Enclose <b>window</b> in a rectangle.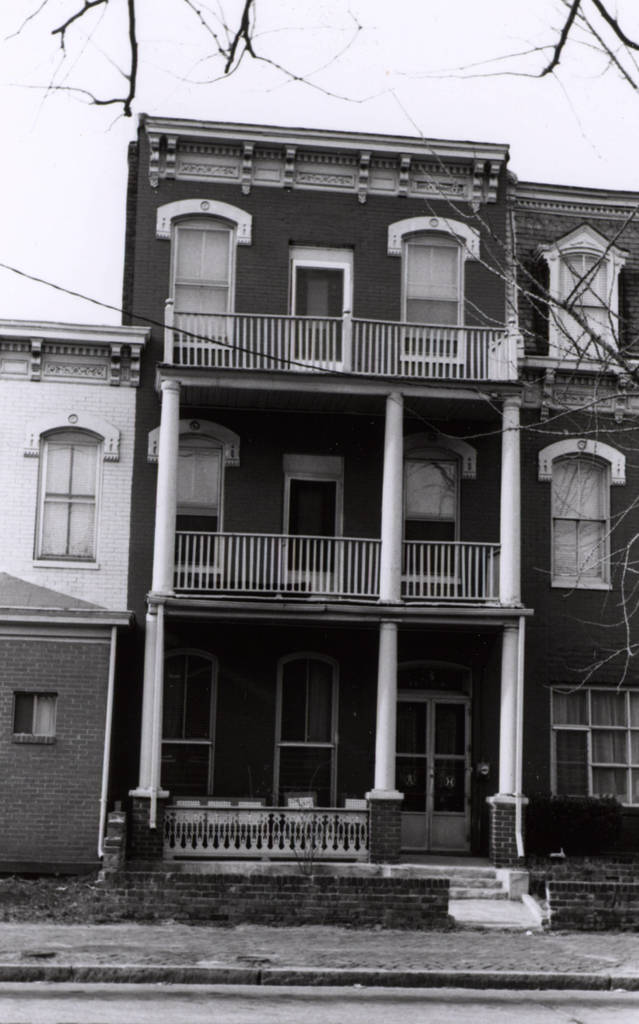
537/435/626/591.
